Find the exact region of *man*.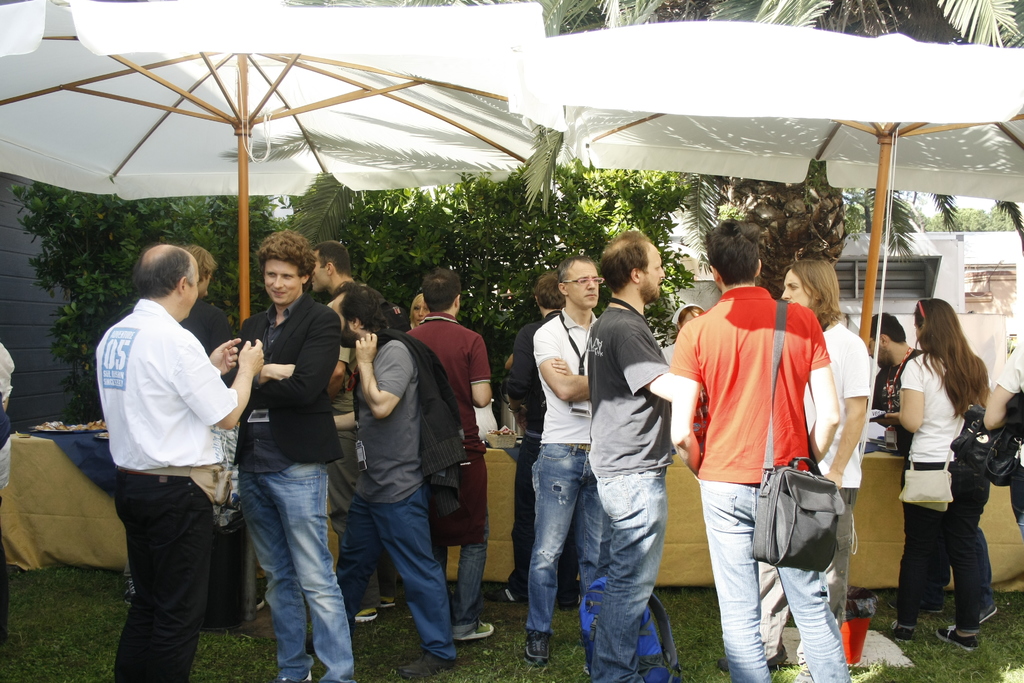
Exact region: crop(578, 230, 705, 682).
